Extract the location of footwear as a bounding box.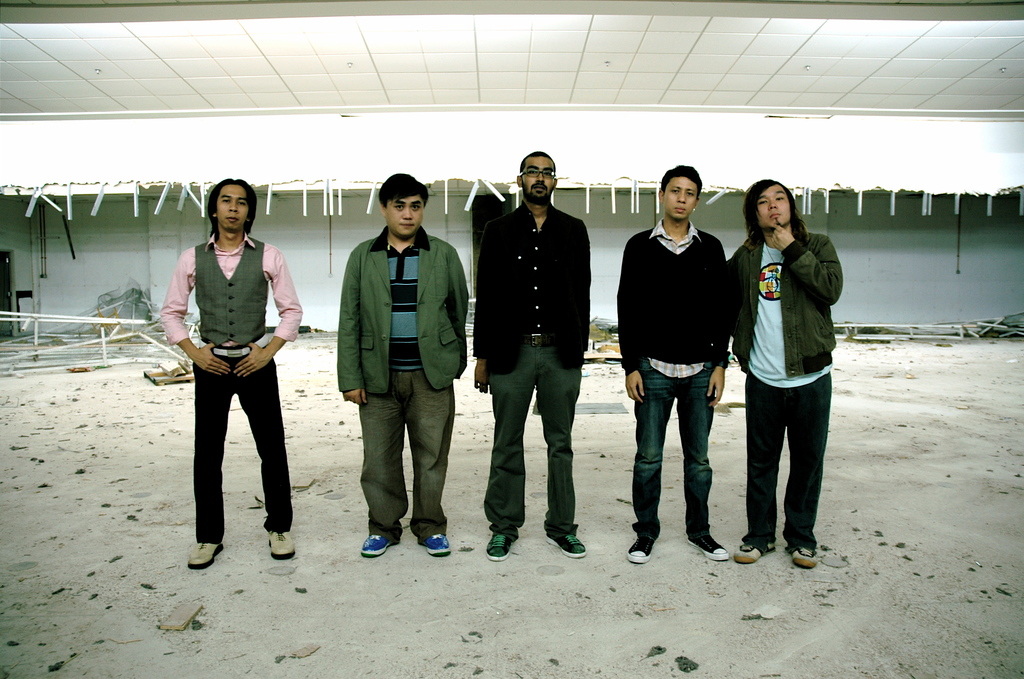
(261,525,301,561).
